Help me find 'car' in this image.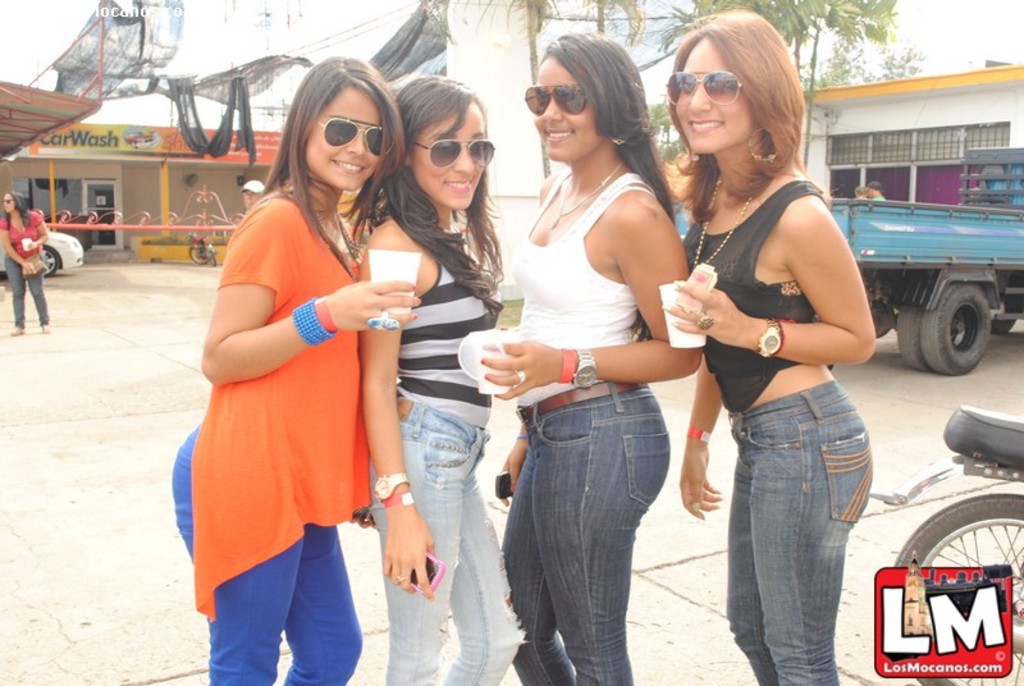
Found it: 0:234:81:274.
